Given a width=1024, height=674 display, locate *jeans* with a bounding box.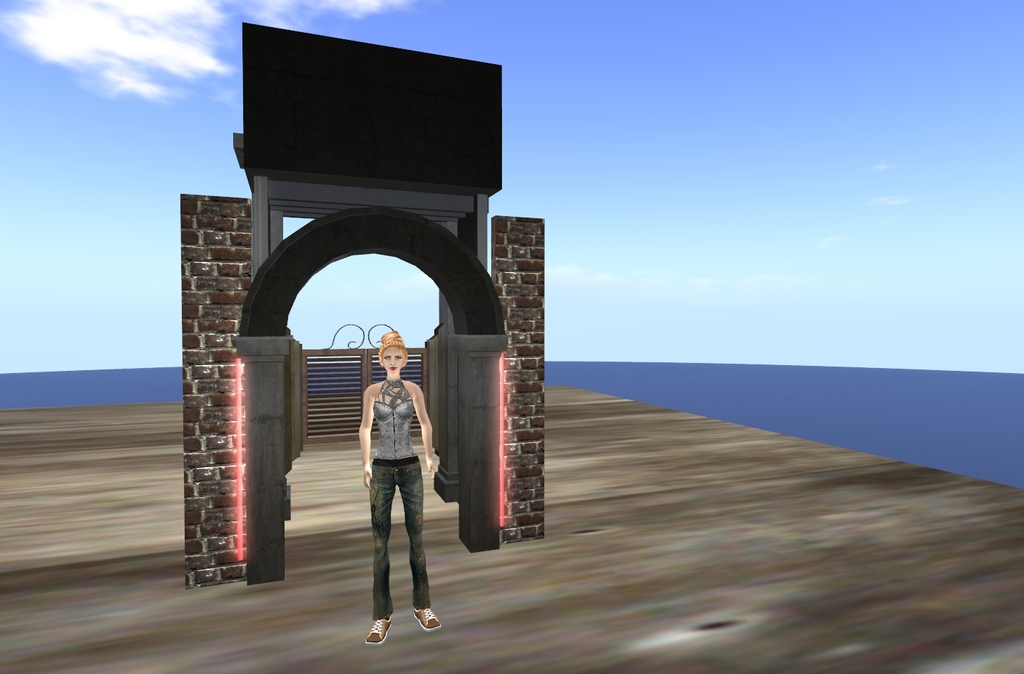
Located: Rect(372, 466, 433, 623).
